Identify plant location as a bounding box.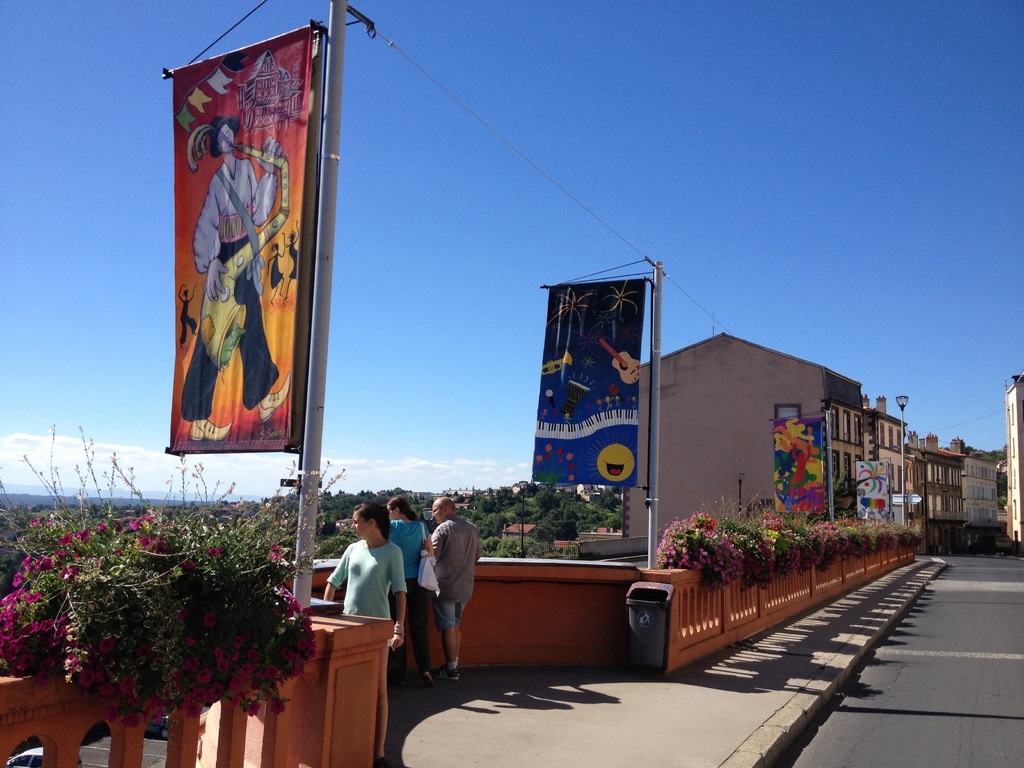
(570,495,599,531).
